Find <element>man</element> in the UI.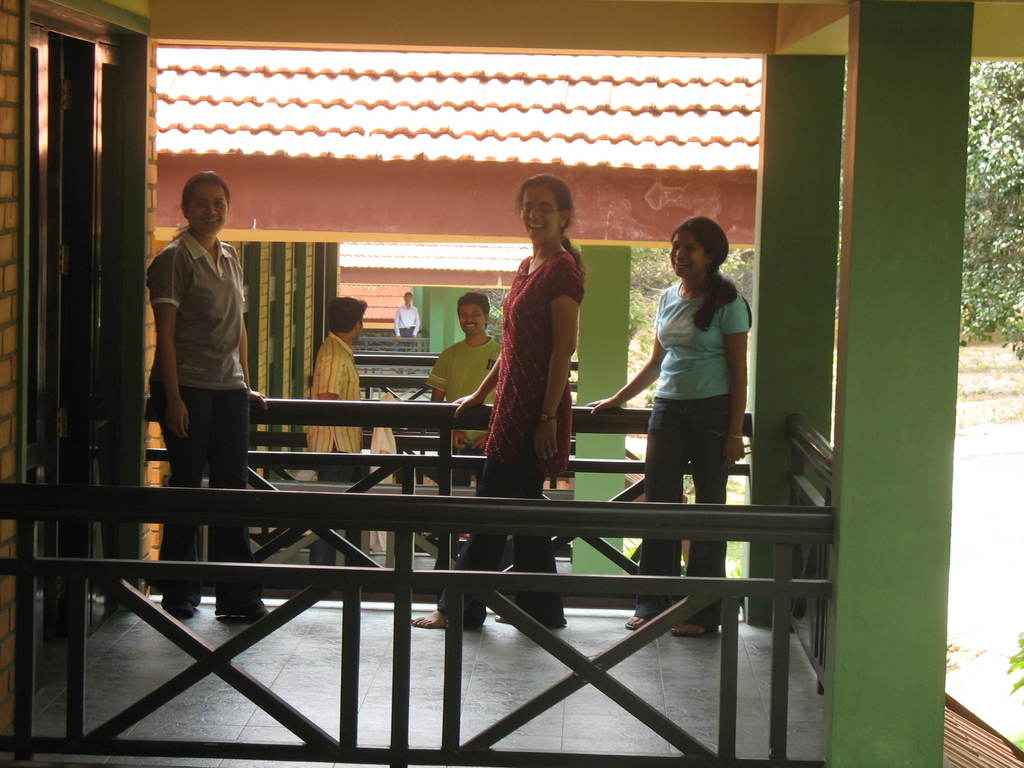
UI element at [305,294,371,483].
